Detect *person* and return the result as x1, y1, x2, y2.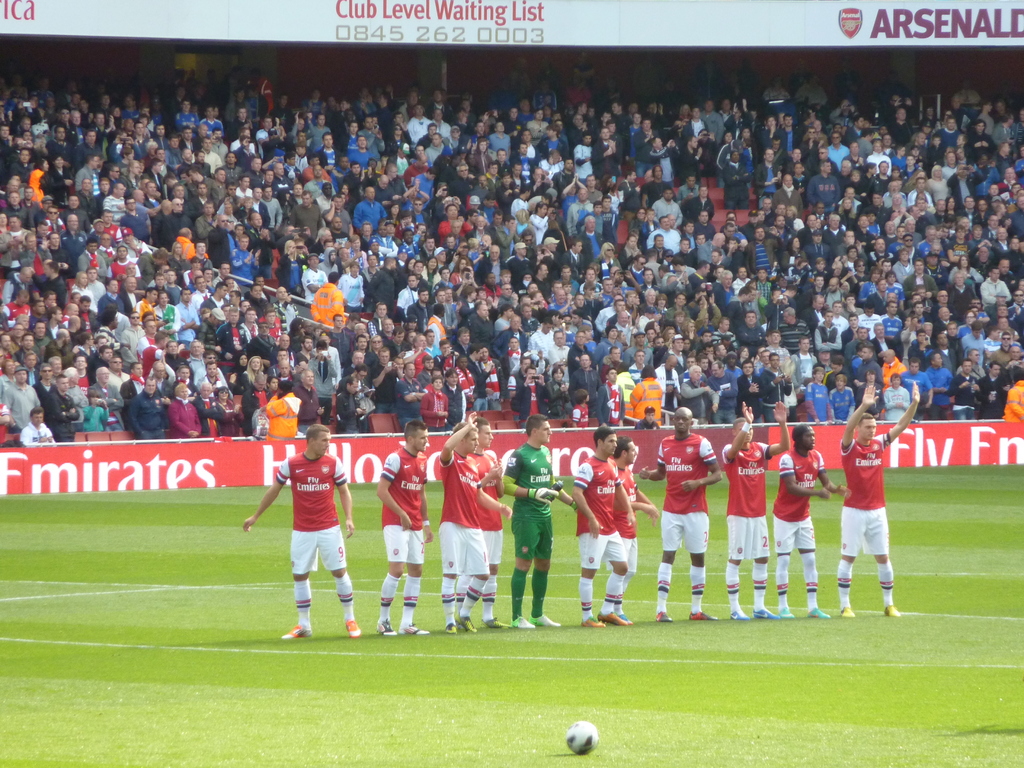
882, 298, 902, 343.
